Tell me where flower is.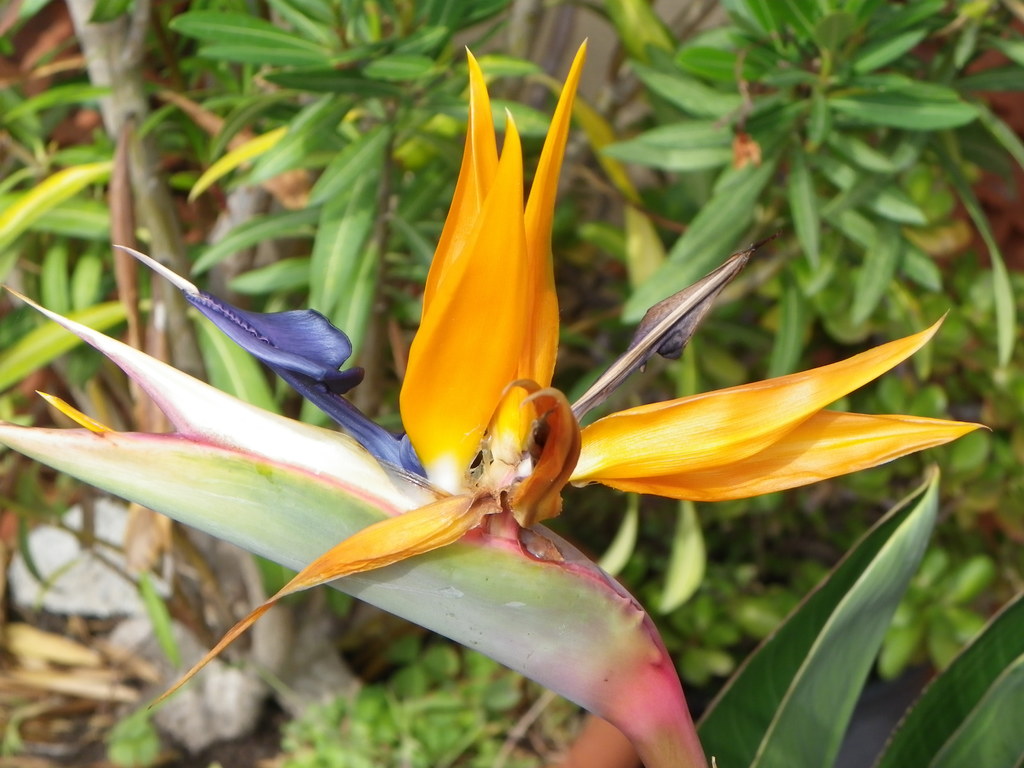
flower is at x1=116 y1=33 x2=986 y2=760.
